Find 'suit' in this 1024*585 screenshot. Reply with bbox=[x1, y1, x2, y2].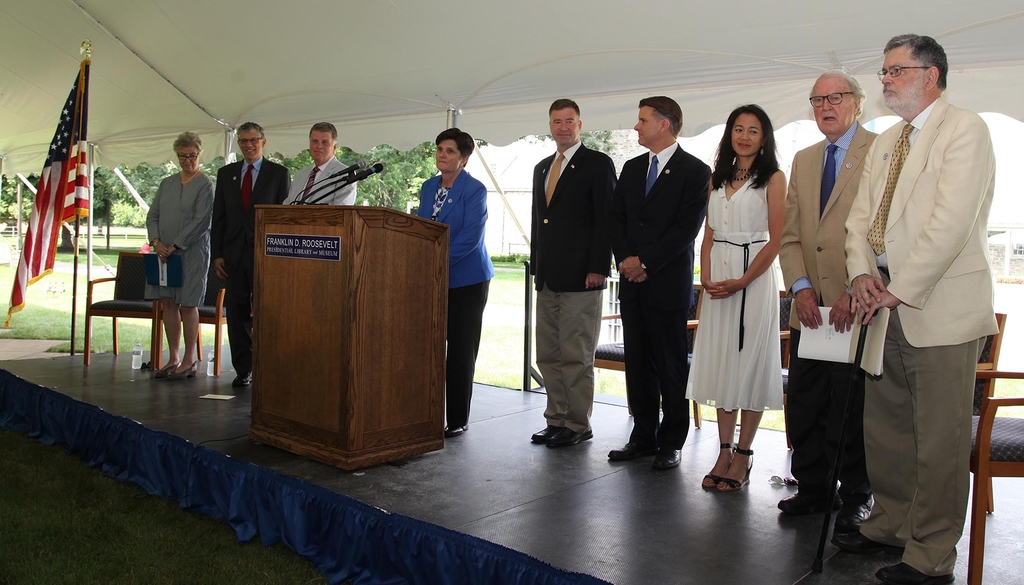
bbox=[844, 93, 1002, 574].
